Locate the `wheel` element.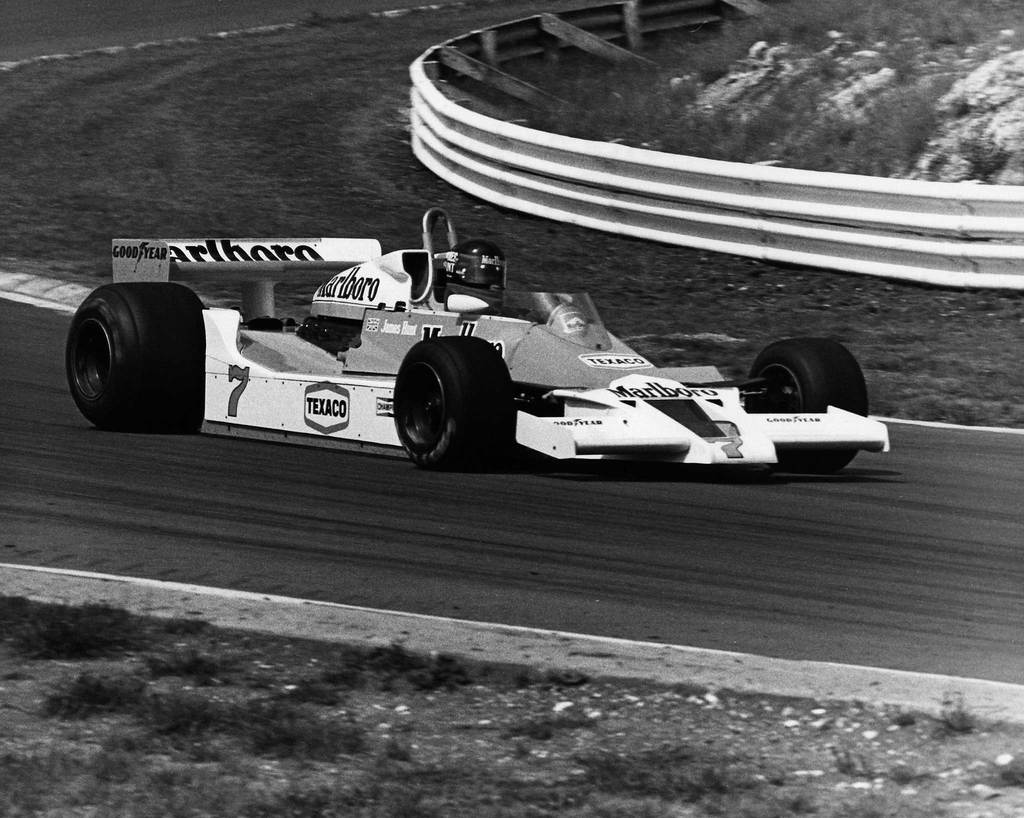
Element bbox: bbox=[66, 283, 209, 434].
